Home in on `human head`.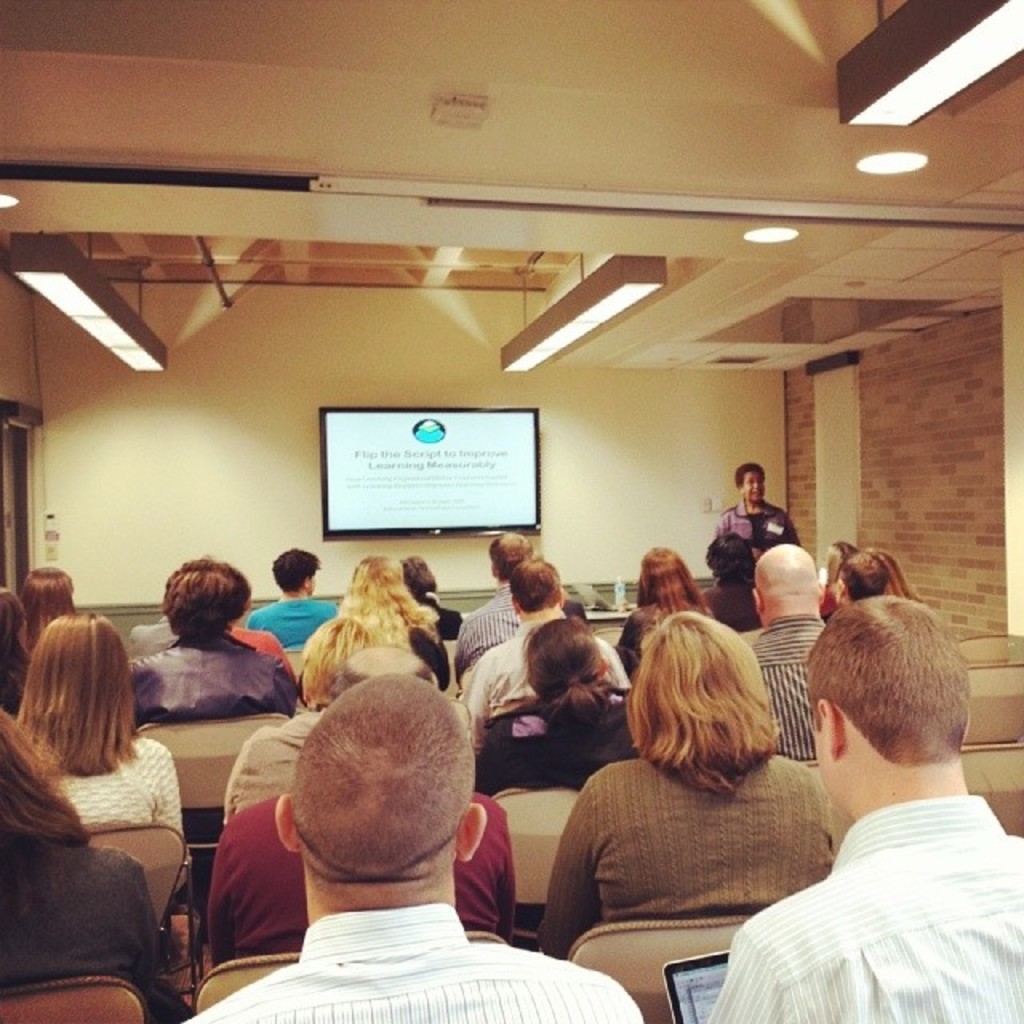
Homed in at bbox=[734, 467, 765, 507].
